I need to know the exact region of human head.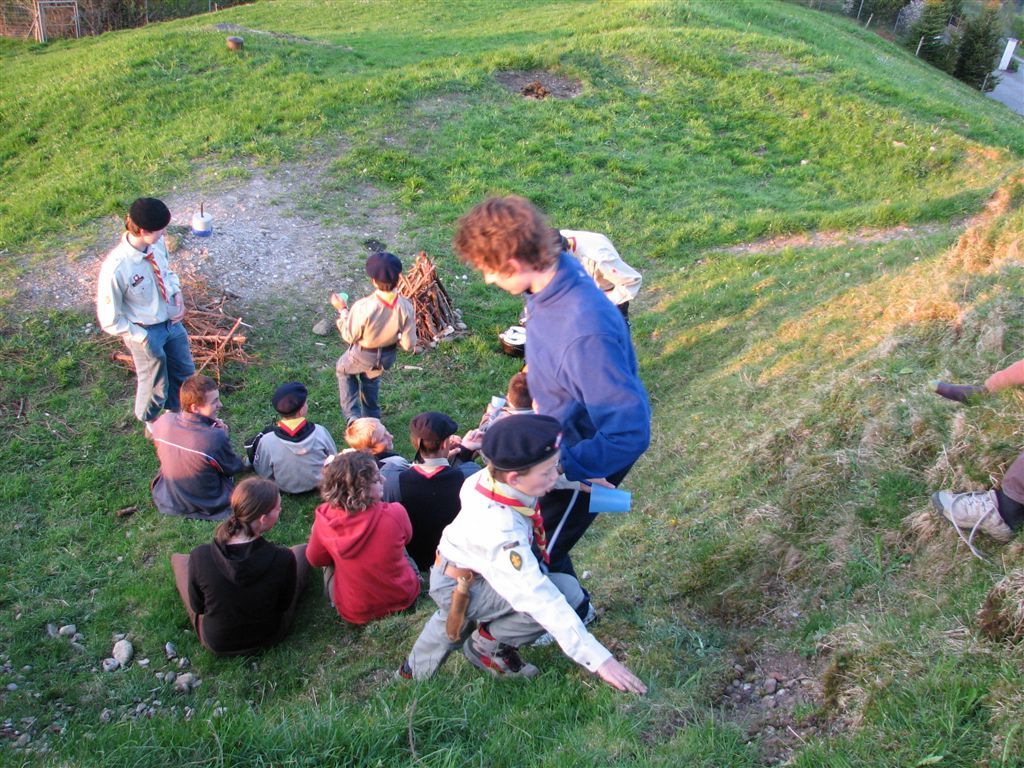
Region: {"left": 122, "top": 197, "right": 172, "bottom": 245}.
